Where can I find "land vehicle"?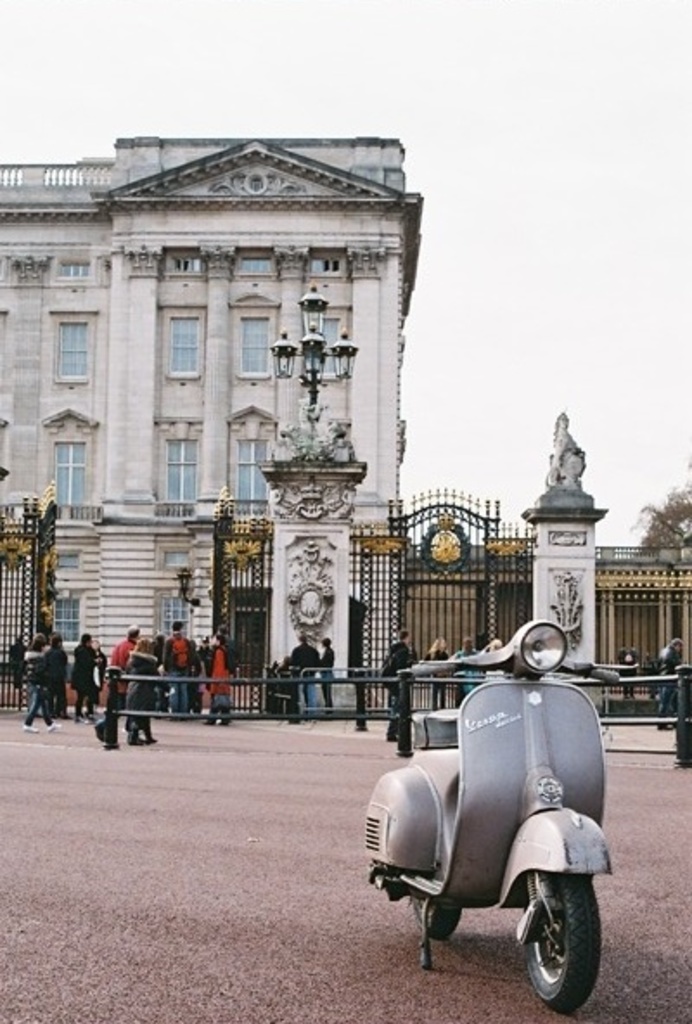
You can find it at (353, 664, 637, 1008).
